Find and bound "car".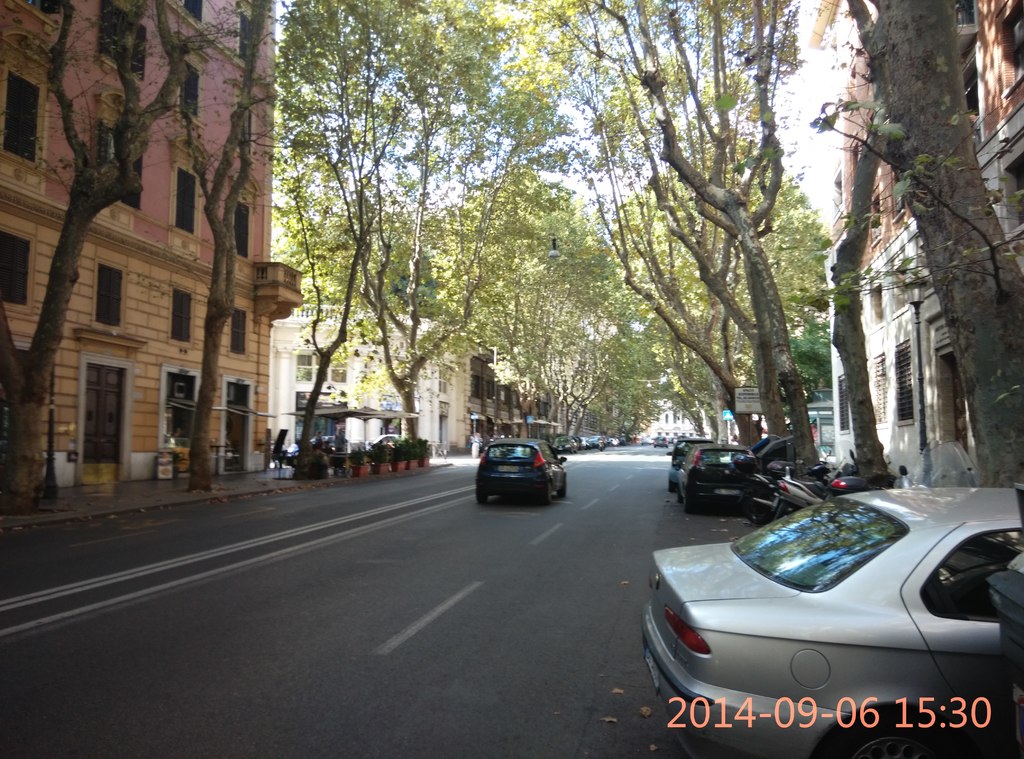
Bound: [left=476, top=435, right=571, bottom=509].
